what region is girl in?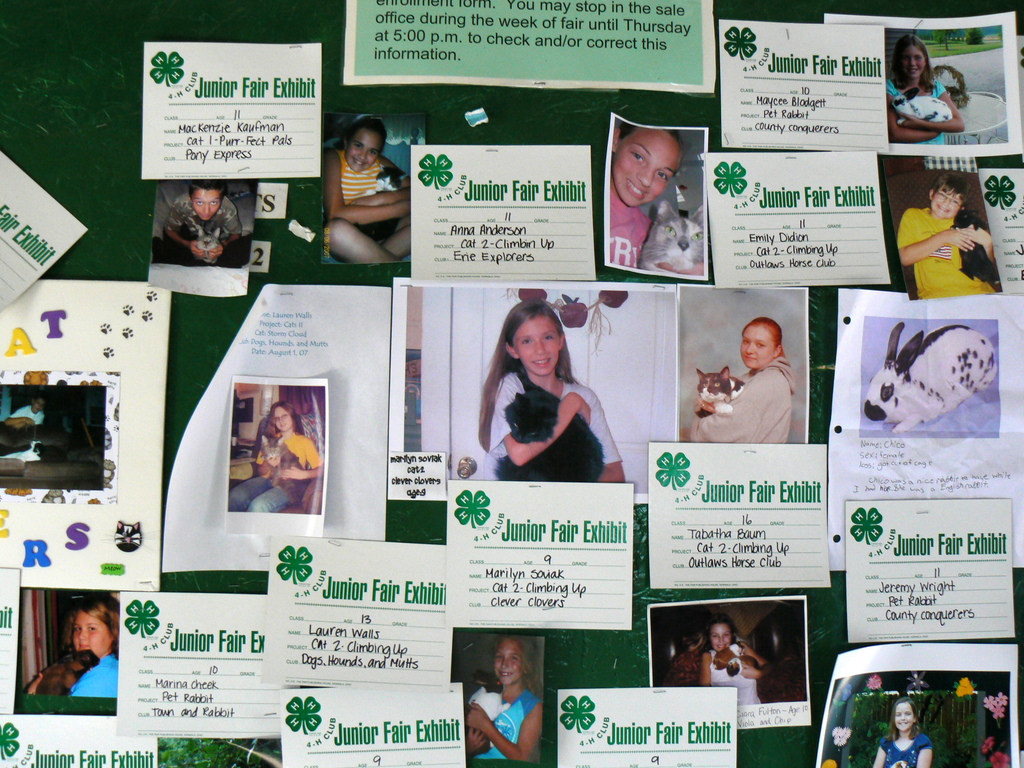
x1=465, y1=637, x2=539, y2=762.
